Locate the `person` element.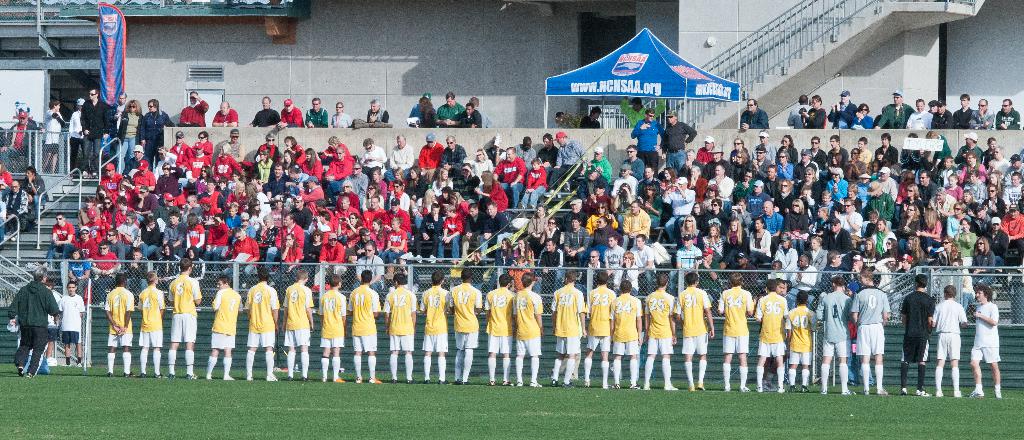
Element bbox: x1=355 y1=242 x2=388 y2=292.
